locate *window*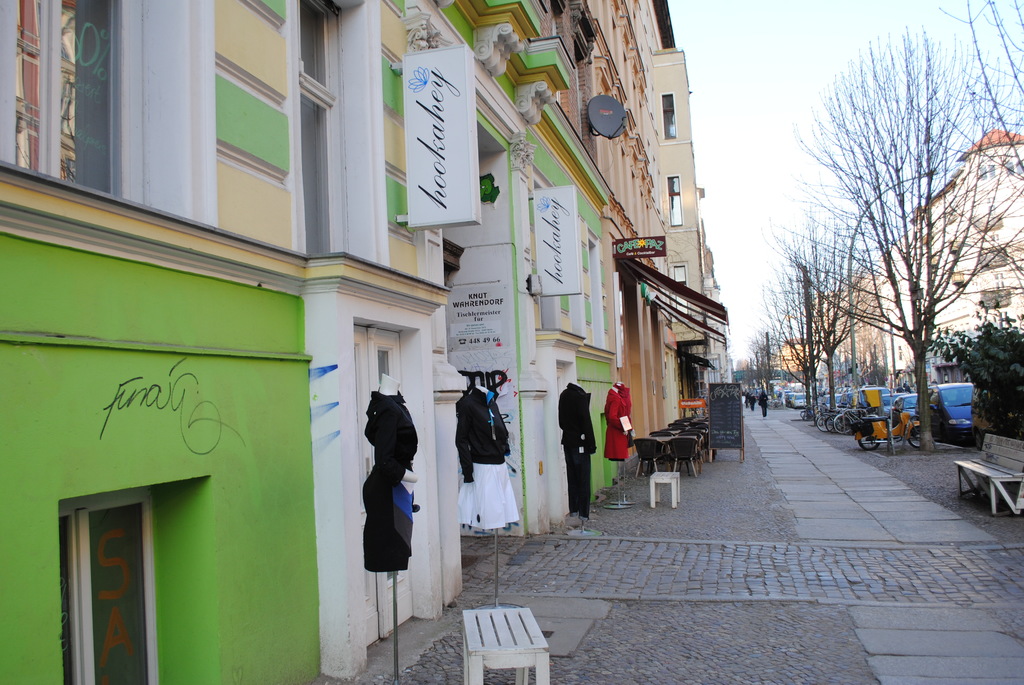
select_region(660, 90, 676, 144)
